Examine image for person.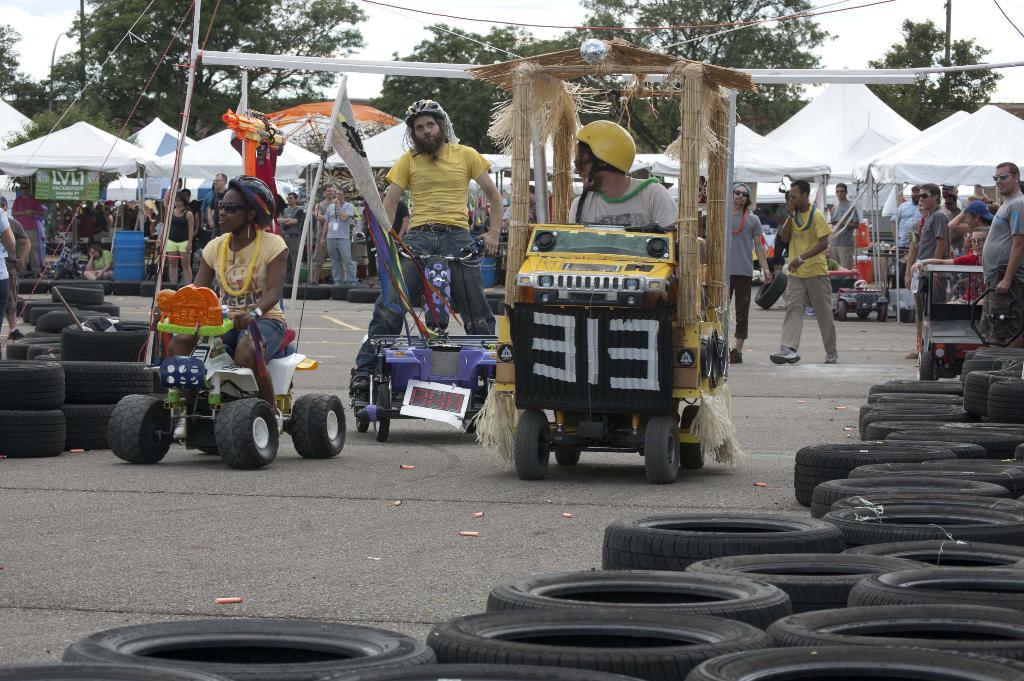
Examination result: bbox=[769, 177, 836, 364].
